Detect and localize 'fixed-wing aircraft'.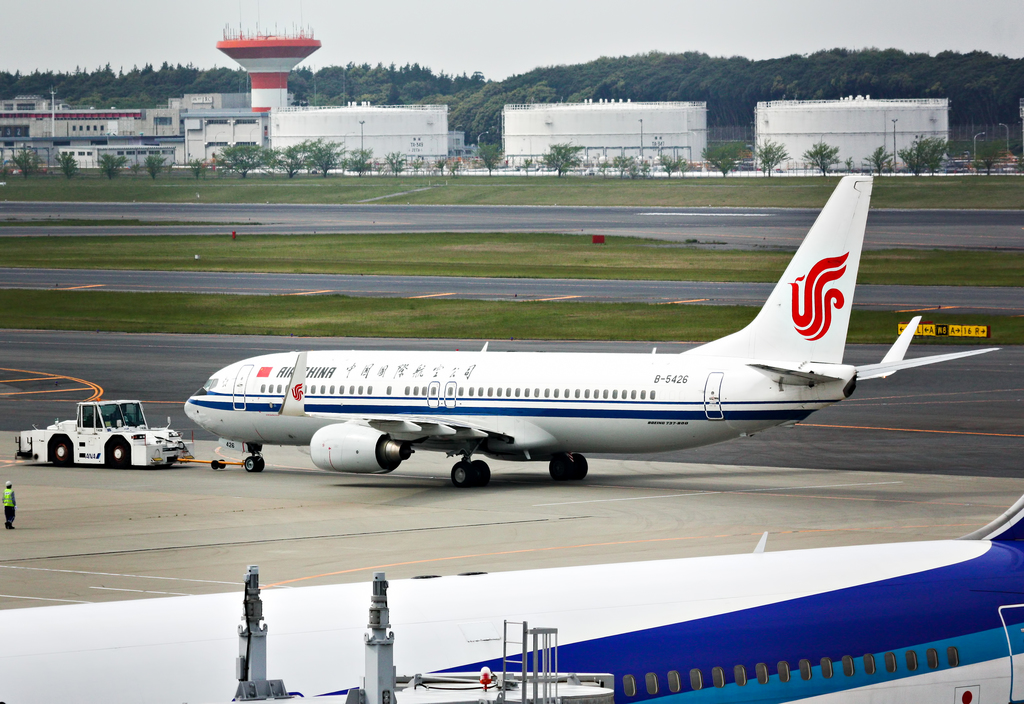
Localized at 183/174/1002/487.
